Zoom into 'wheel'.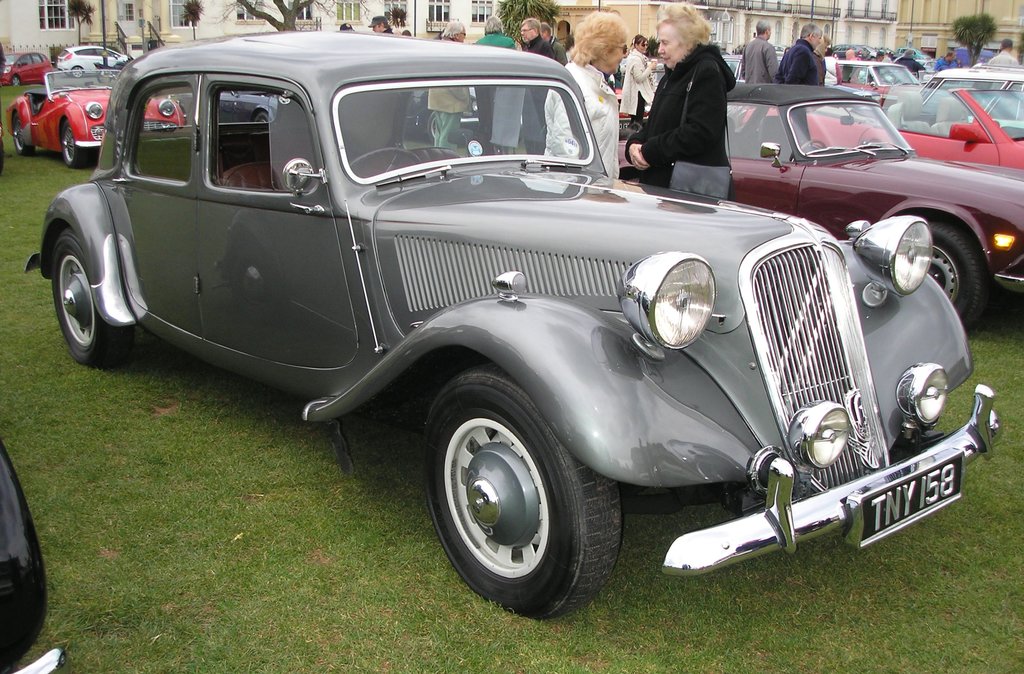
Zoom target: (x1=51, y1=227, x2=137, y2=370).
